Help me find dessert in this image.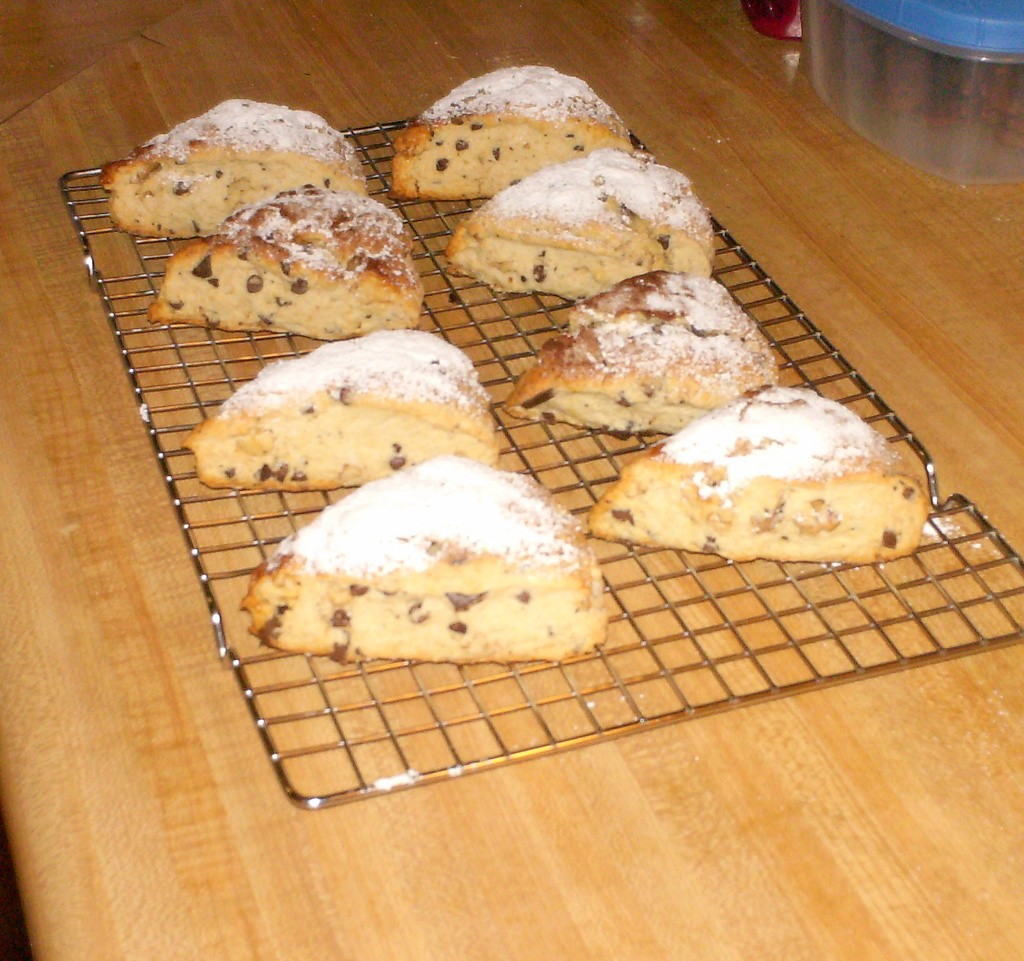
Found it: region(595, 382, 931, 563).
